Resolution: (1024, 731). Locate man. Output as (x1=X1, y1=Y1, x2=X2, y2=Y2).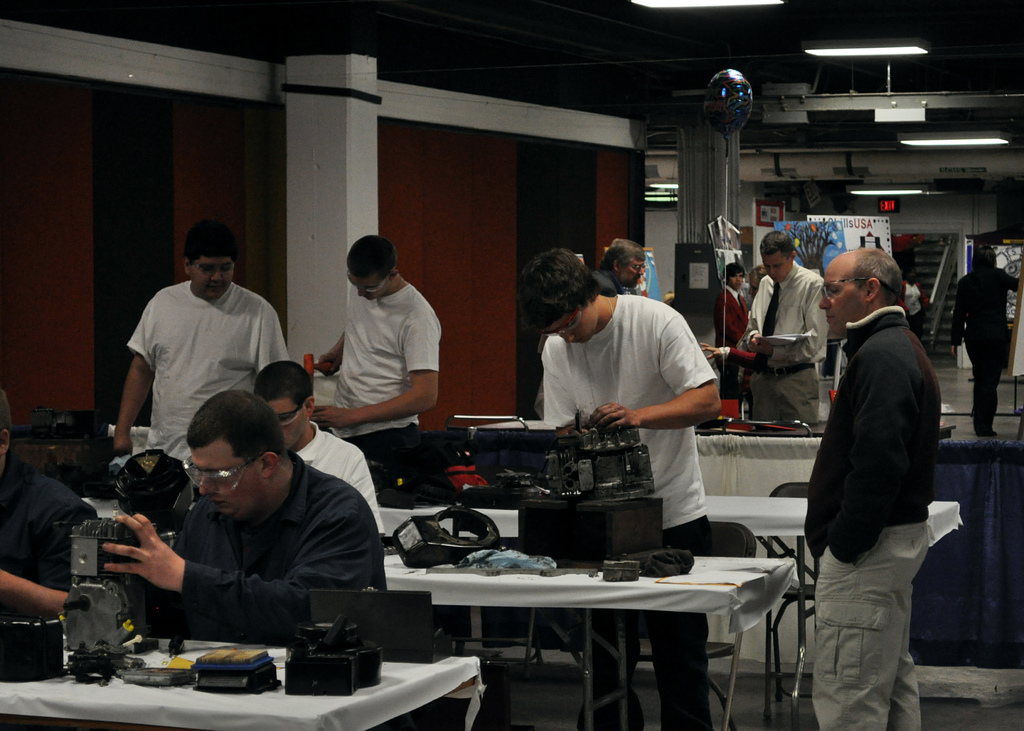
(x1=593, y1=236, x2=646, y2=294).
